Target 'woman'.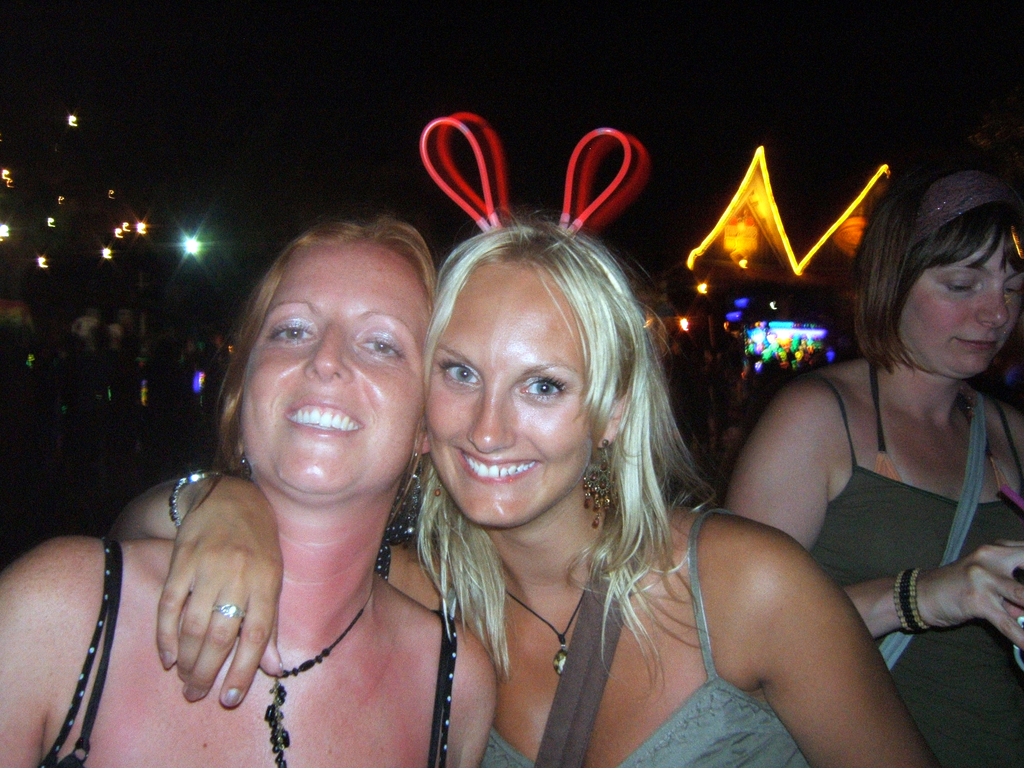
Target region: region(0, 219, 497, 767).
